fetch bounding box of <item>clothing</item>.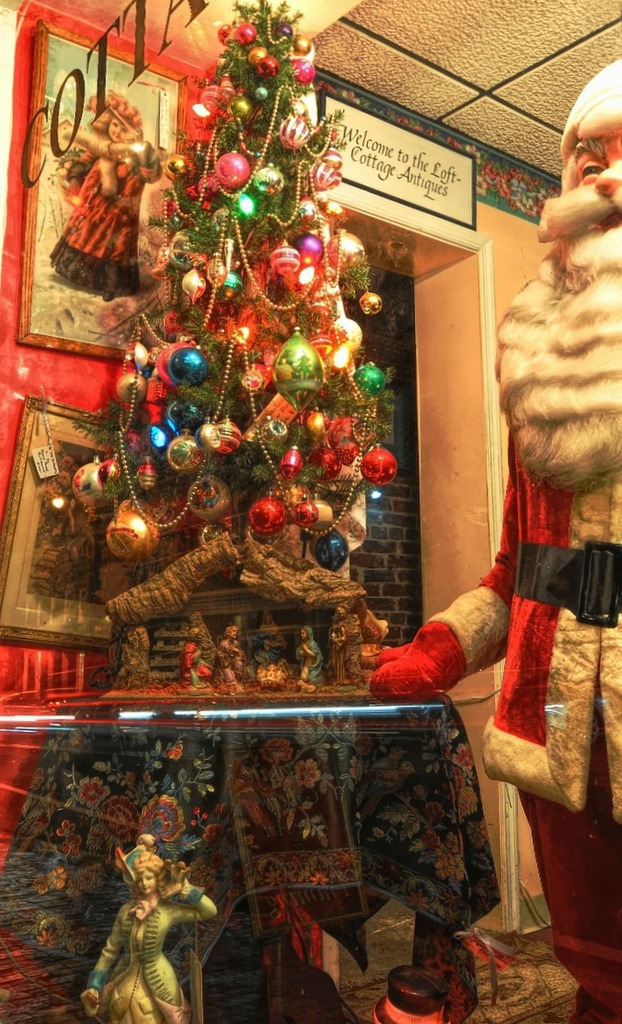
Bbox: [x1=178, y1=638, x2=212, y2=685].
